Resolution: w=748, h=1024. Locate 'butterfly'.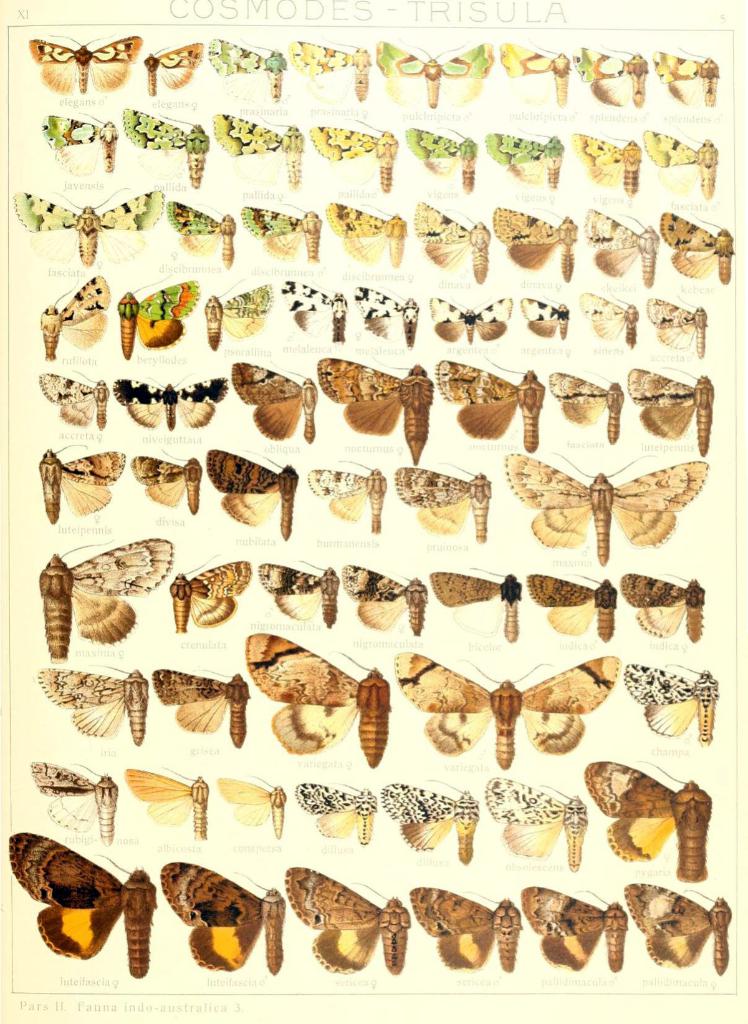
609:659:722:750.
